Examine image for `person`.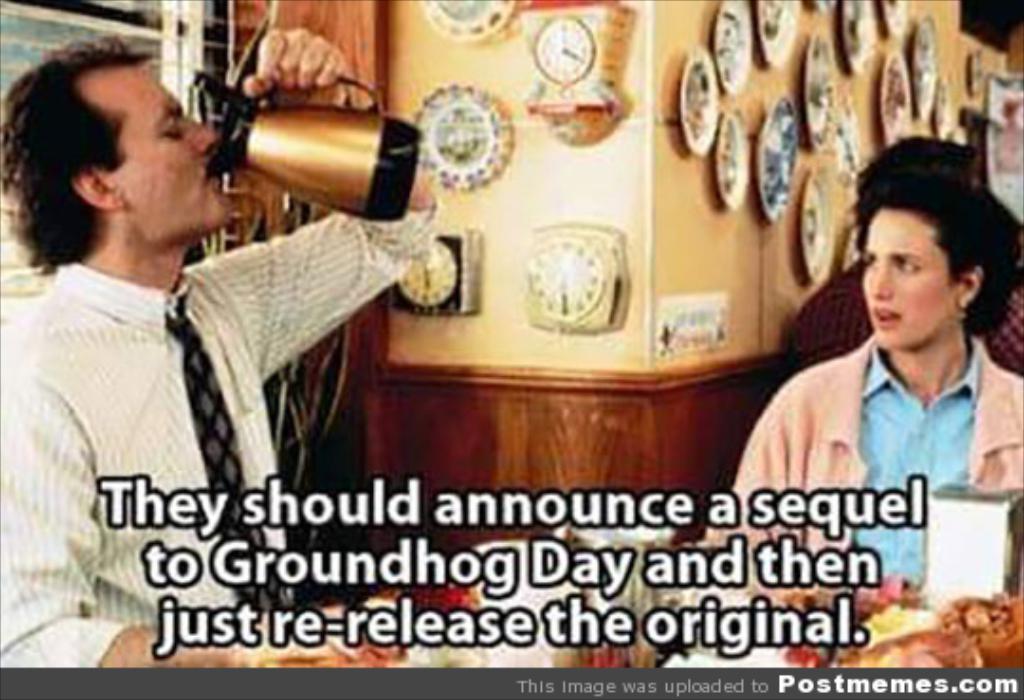
Examination result: (x1=707, y1=171, x2=1020, y2=607).
